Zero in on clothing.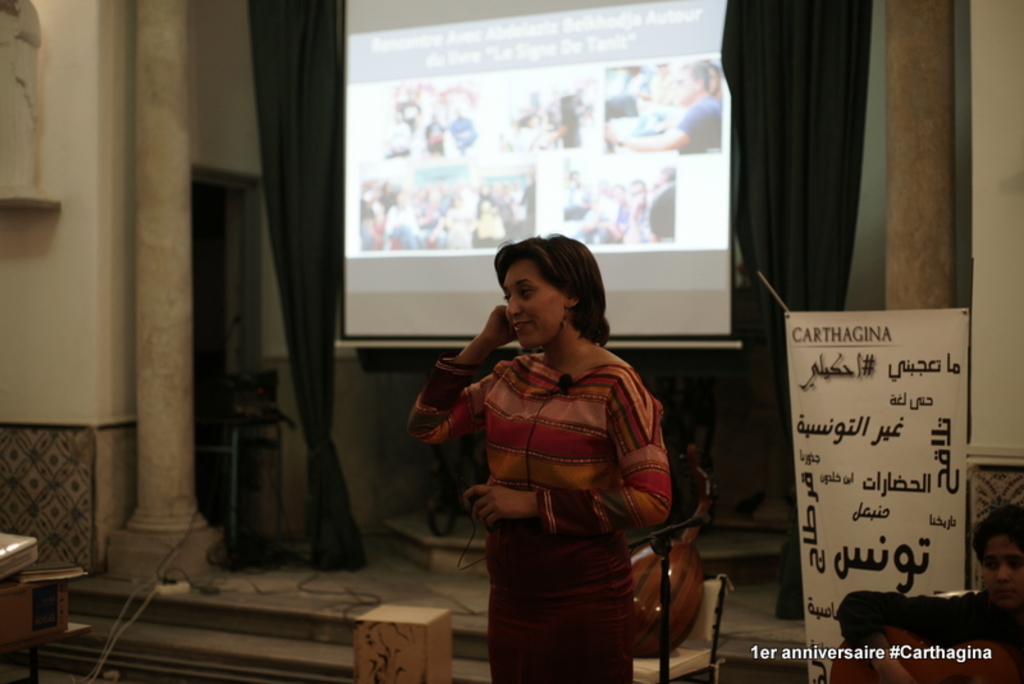
Zeroed in: bbox=(426, 291, 705, 665).
